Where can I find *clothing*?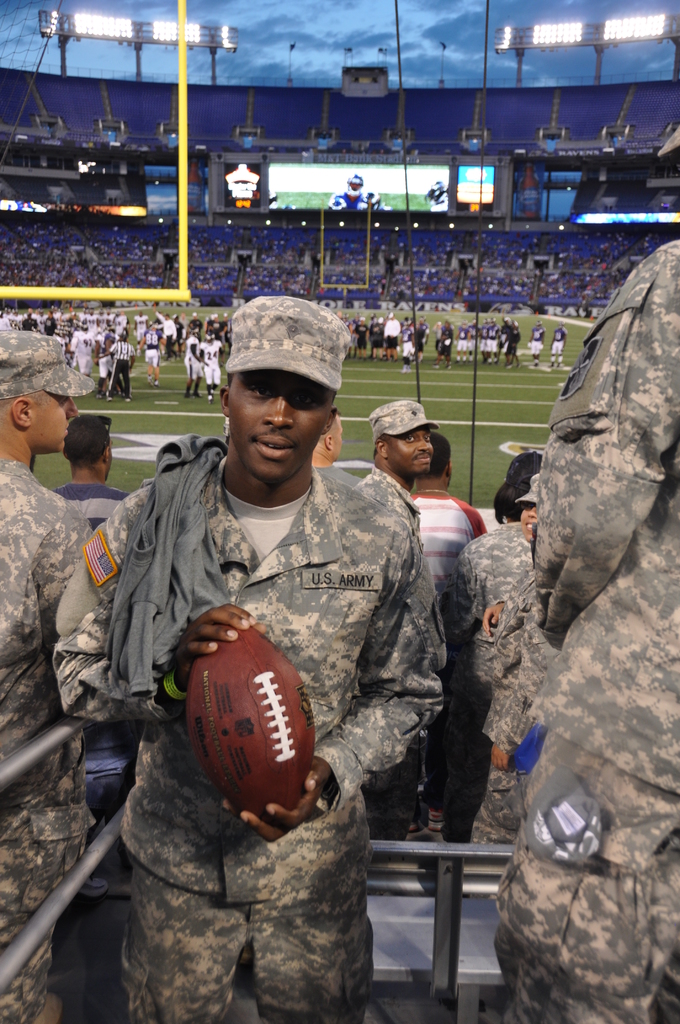
You can find it at <bbox>472, 514, 591, 824</bbox>.
